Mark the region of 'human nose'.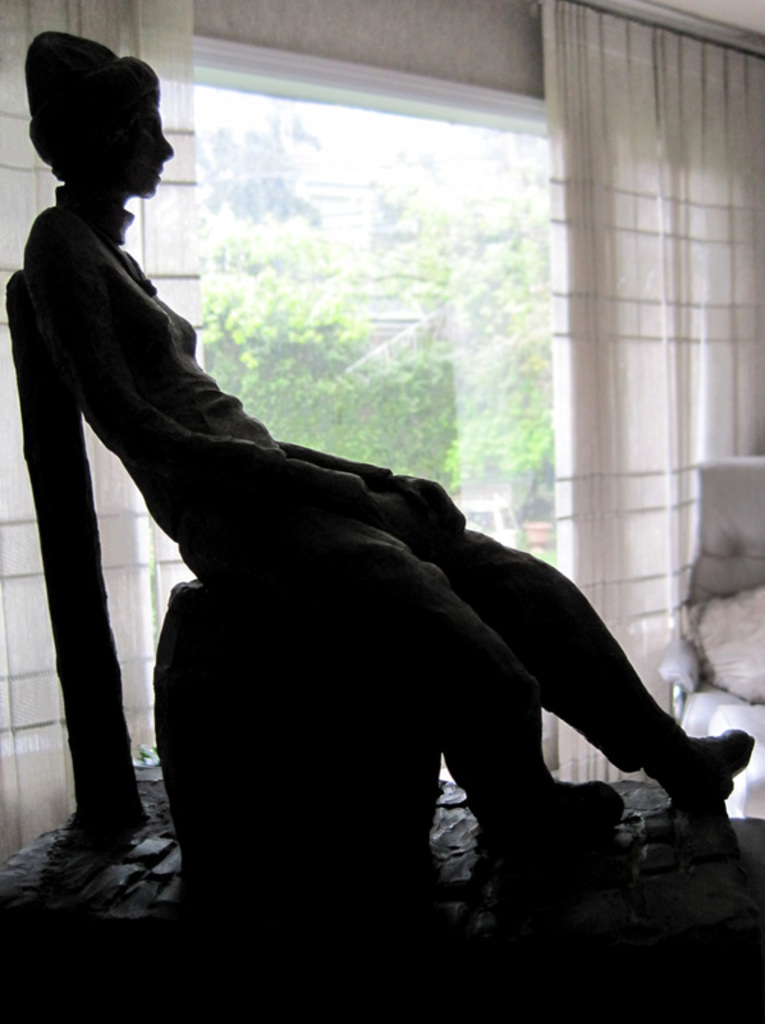
Region: [159,133,173,160].
